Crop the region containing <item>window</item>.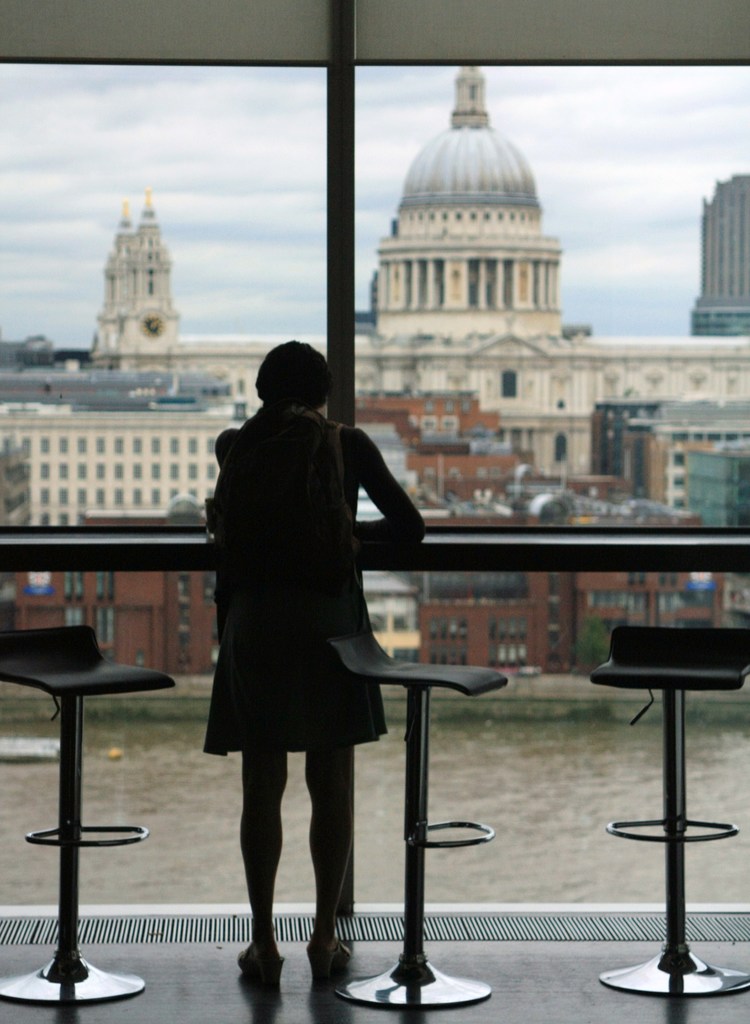
Crop region: {"left": 98, "top": 609, "right": 122, "bottom": 655}.
